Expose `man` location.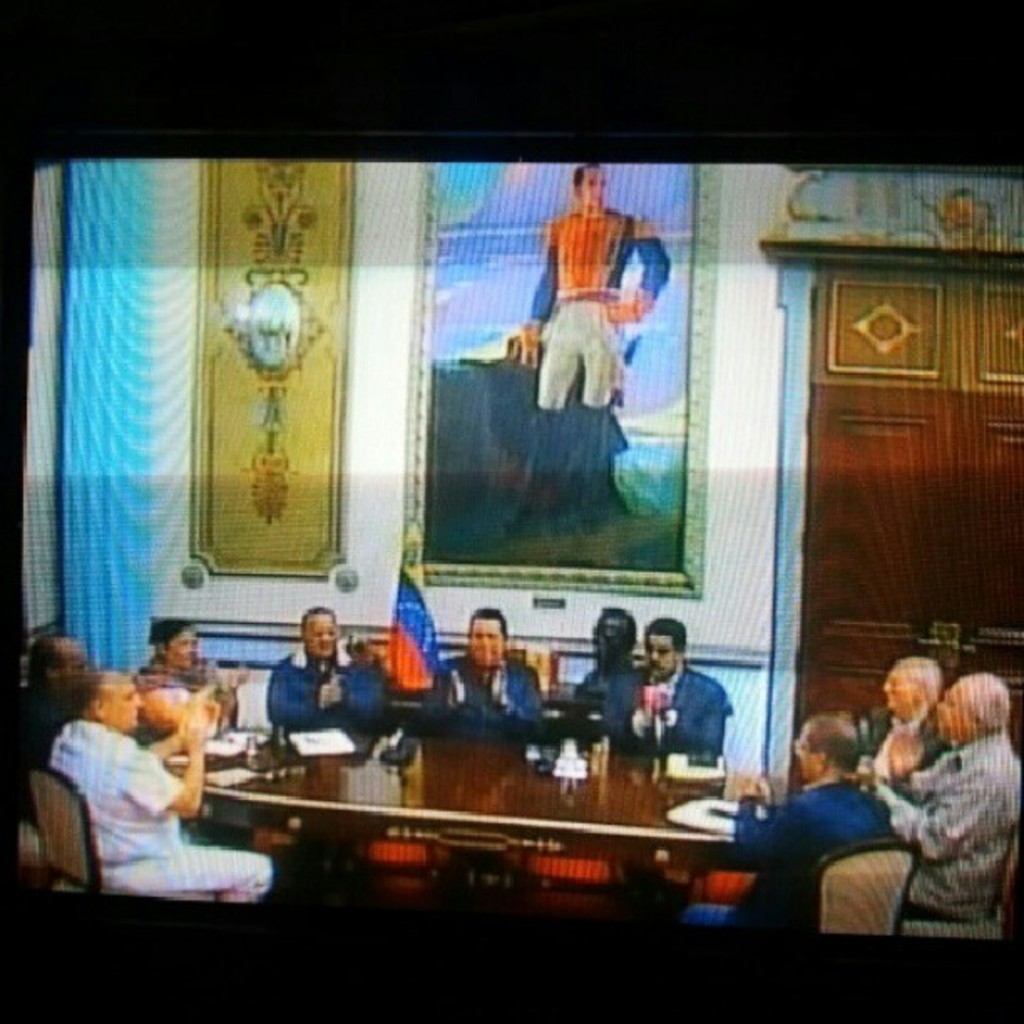
Exposed at Rect(17, 644, 256, 914).
